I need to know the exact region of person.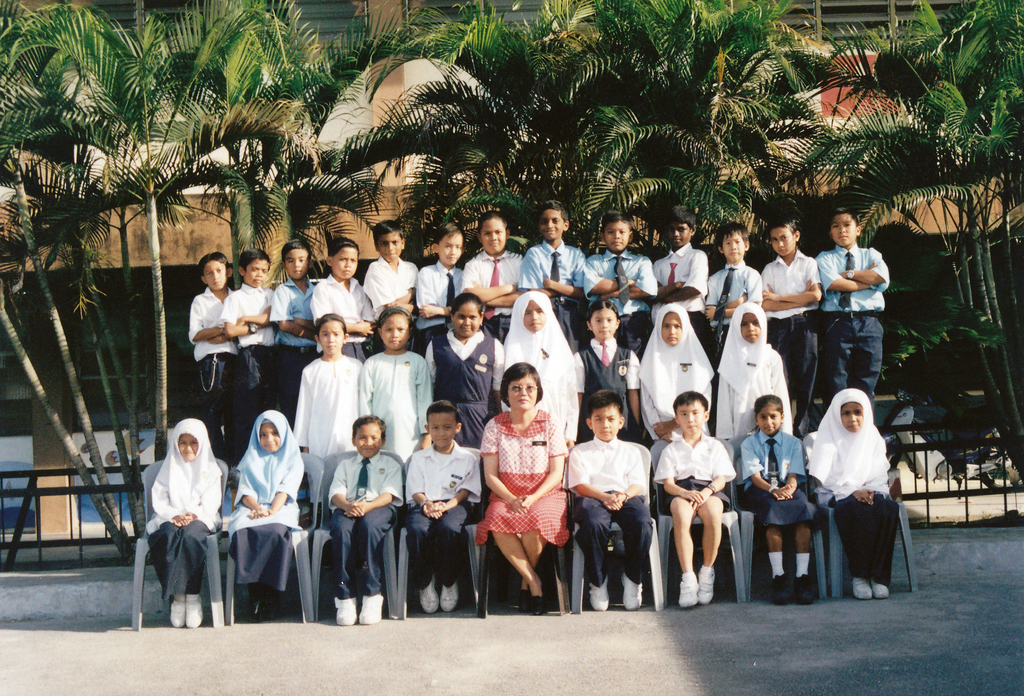
Region: [x1=630, y1=303, x2=716, y2=438].
